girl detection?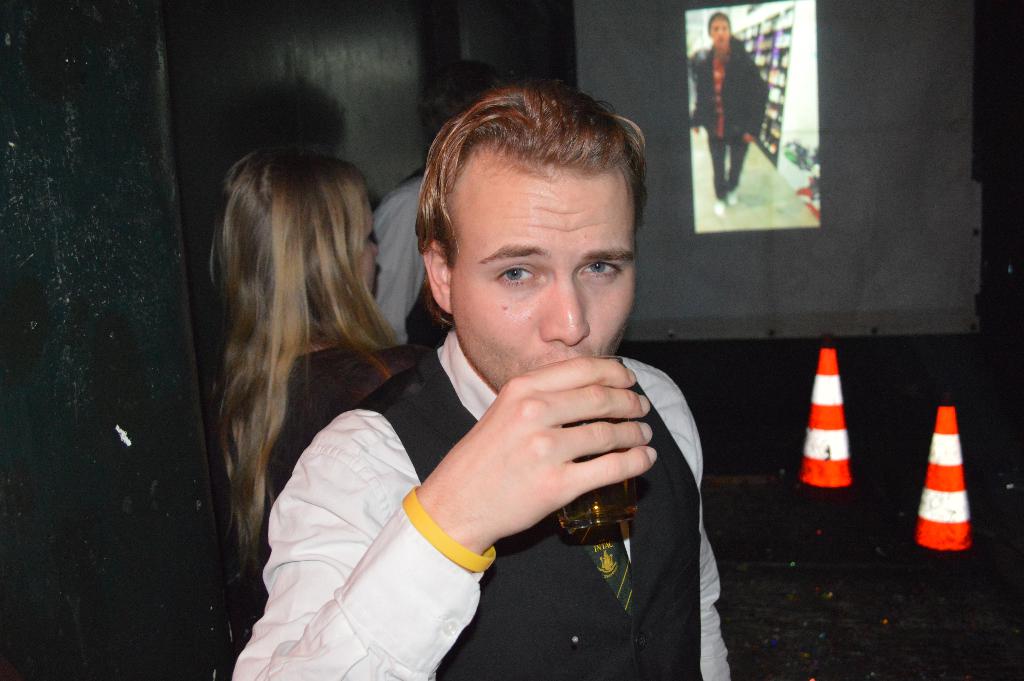
region(202, 147, 435, 646)
